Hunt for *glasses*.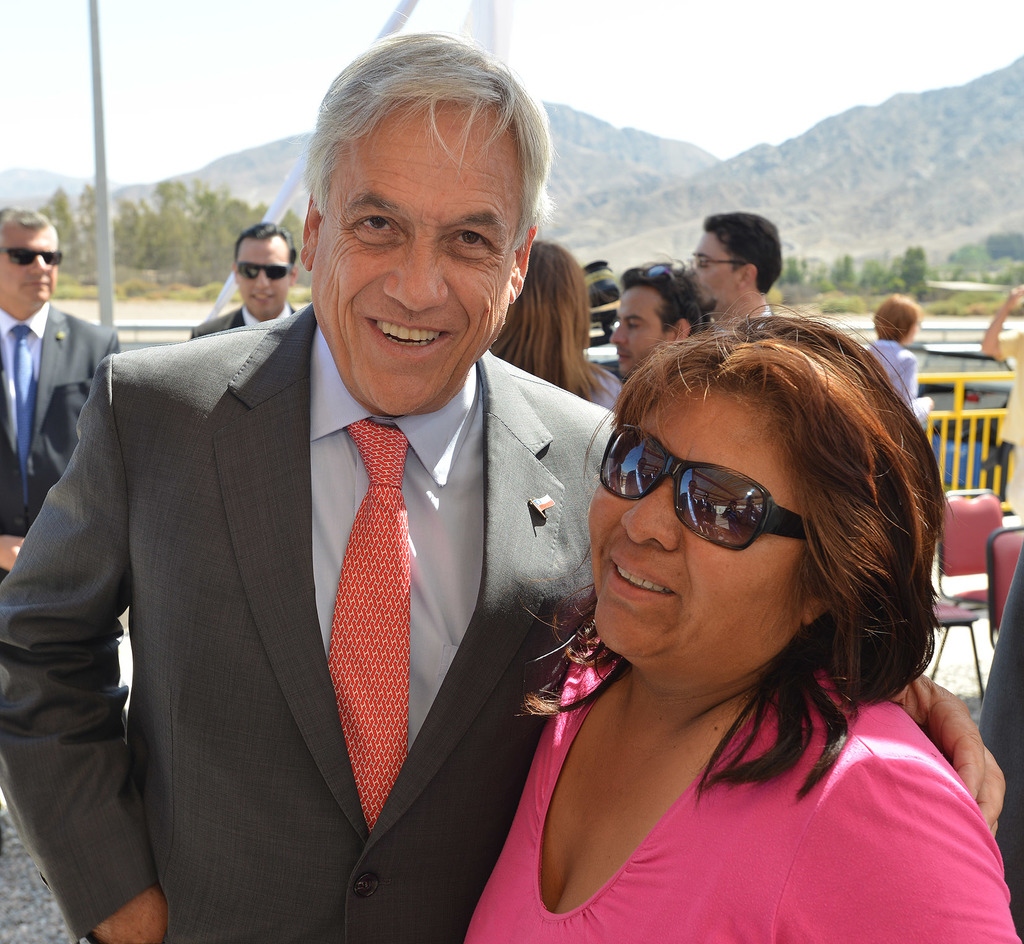
Hunted down at [691, 259, 748, 275].
